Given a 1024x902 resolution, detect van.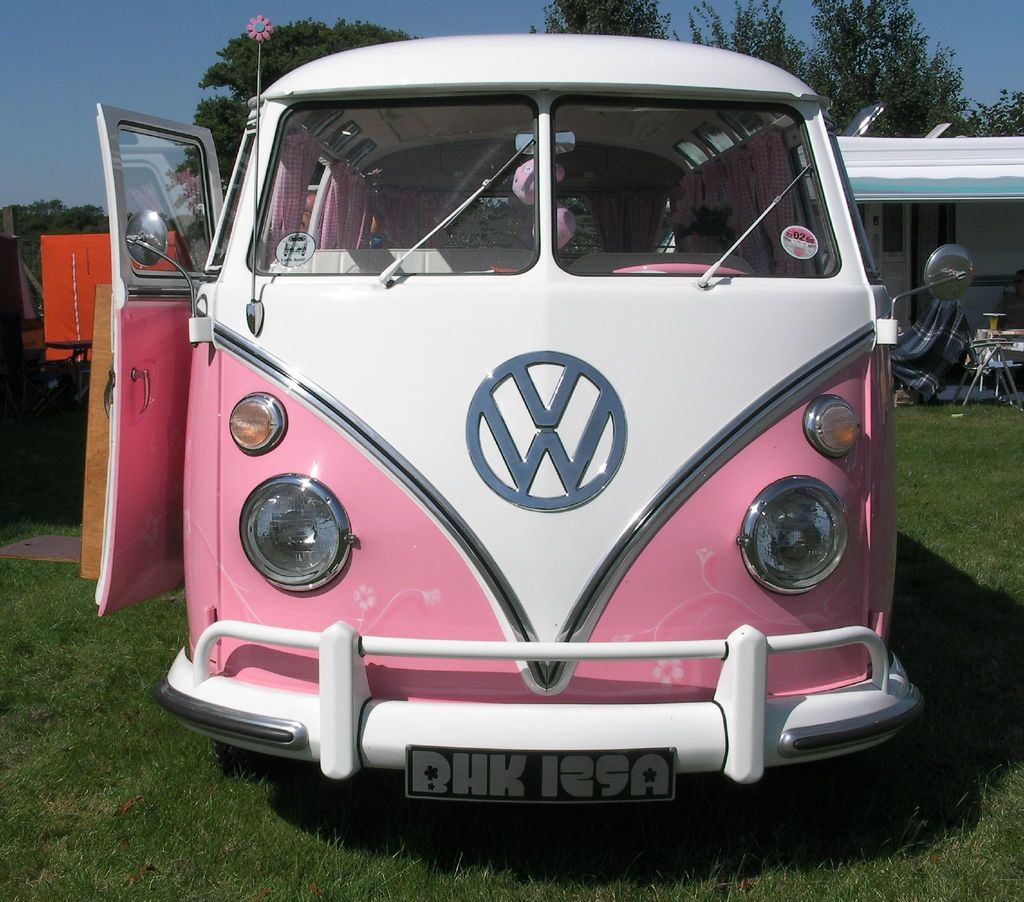
{"left": 74, "top": 10, "right": 973, "bottom": 798}.
